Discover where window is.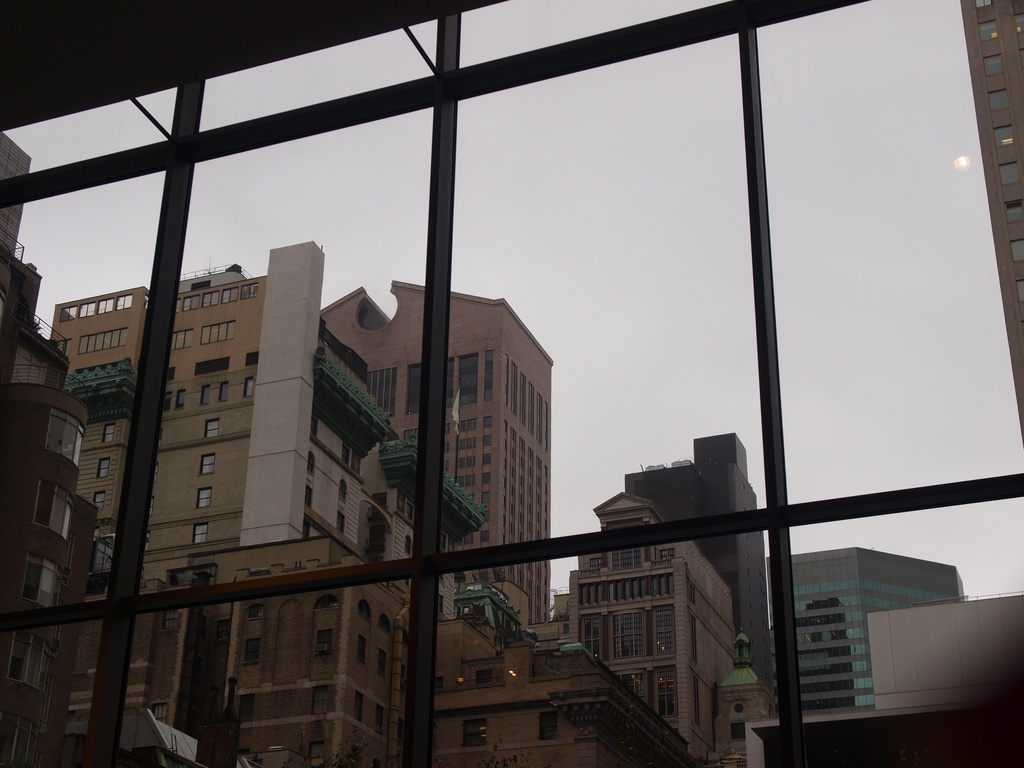
Discovered at locate(333, 509, 346, 532).
